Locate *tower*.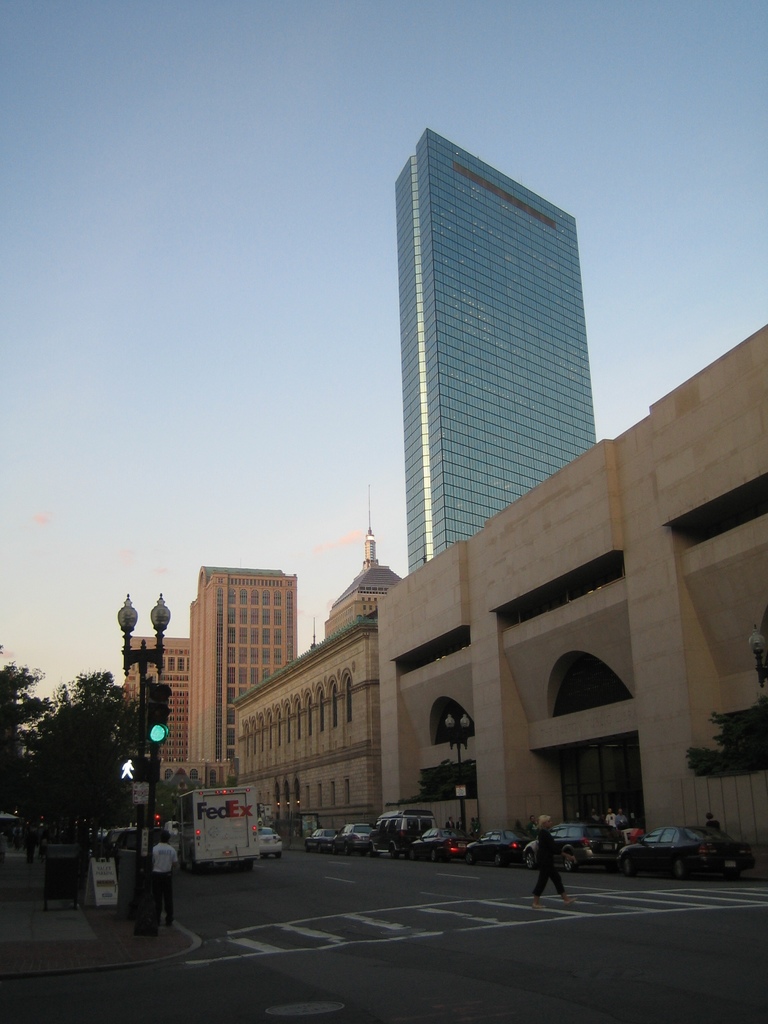
Bounding box: 323,491,394,643.
